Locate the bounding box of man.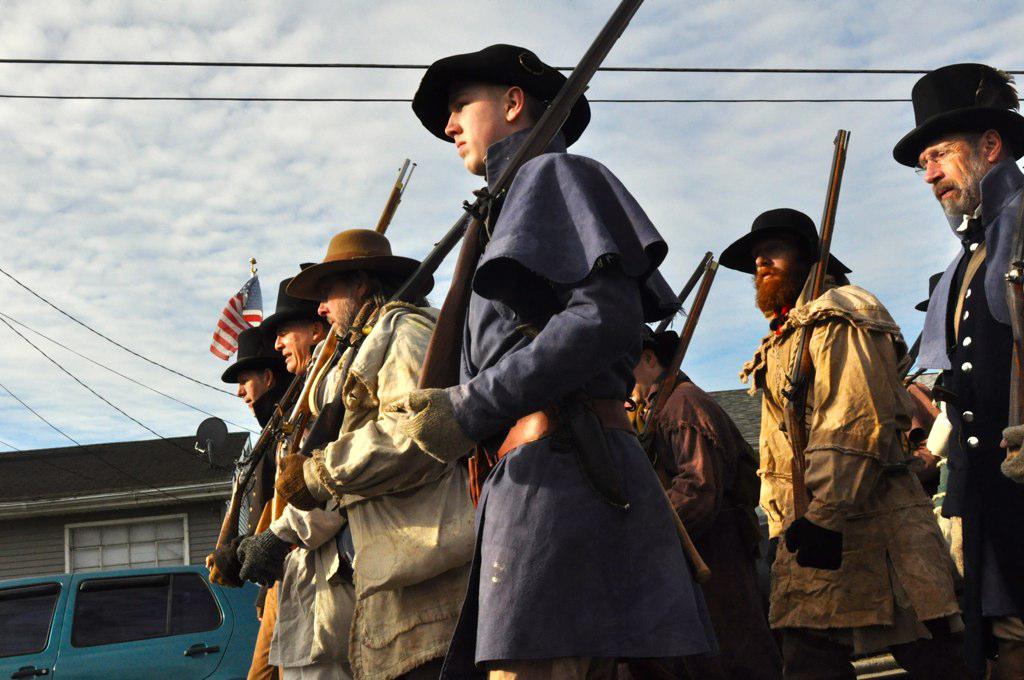
Bounding box: [x1=239, y1=277, x2=350, y2=679].
